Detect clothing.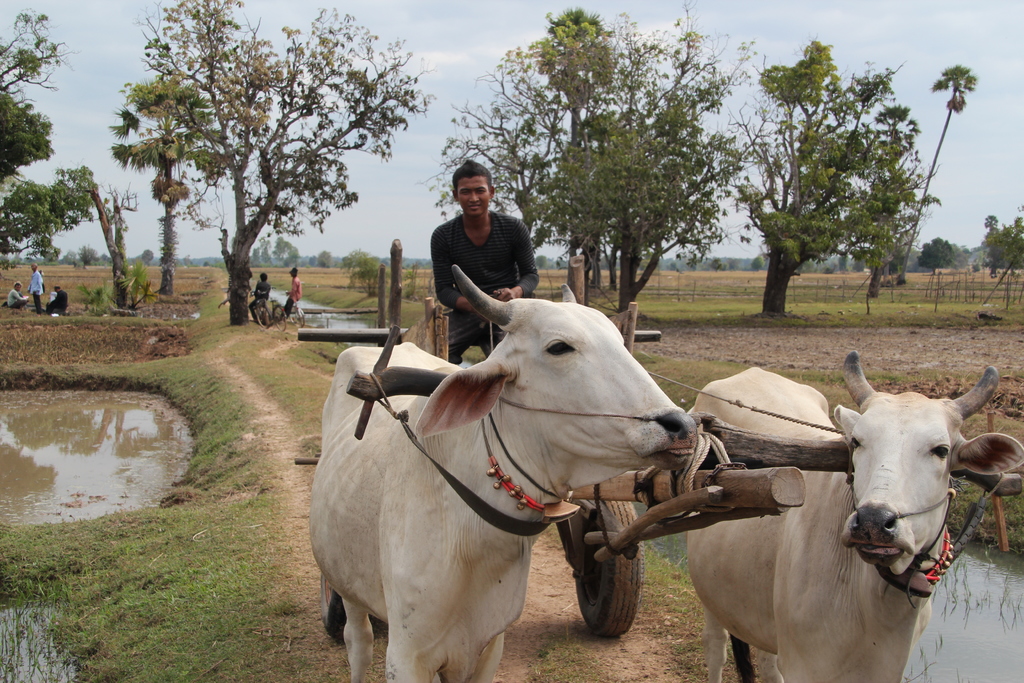
Detected at l=6, t=290, r=27, b=310.
